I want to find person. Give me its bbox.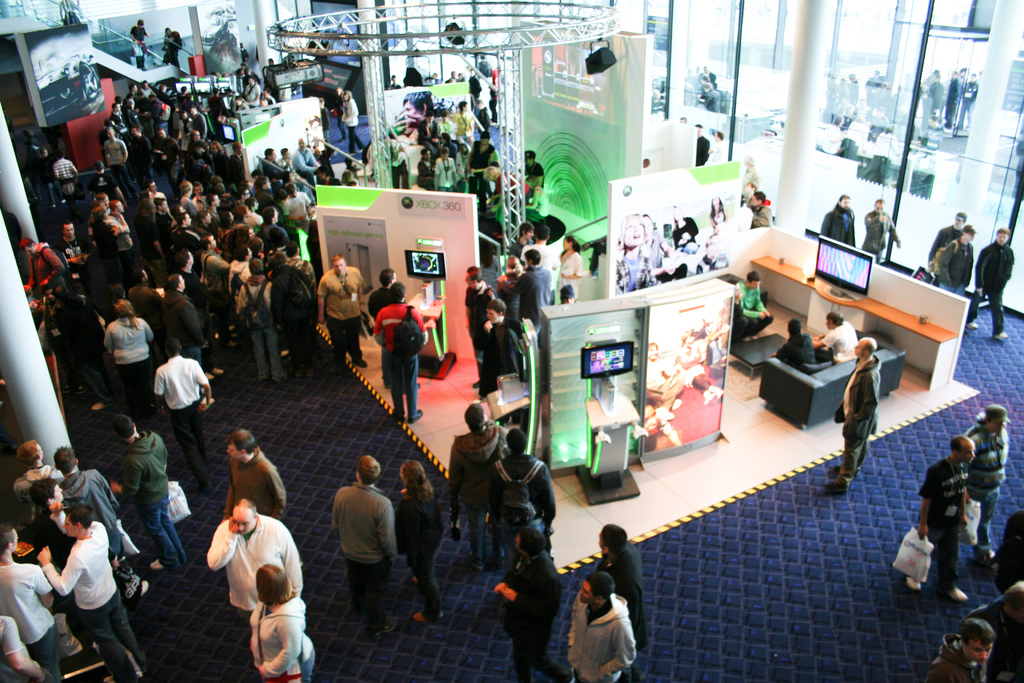
(x1=967, y1=580, x2=1023, y2=682).
